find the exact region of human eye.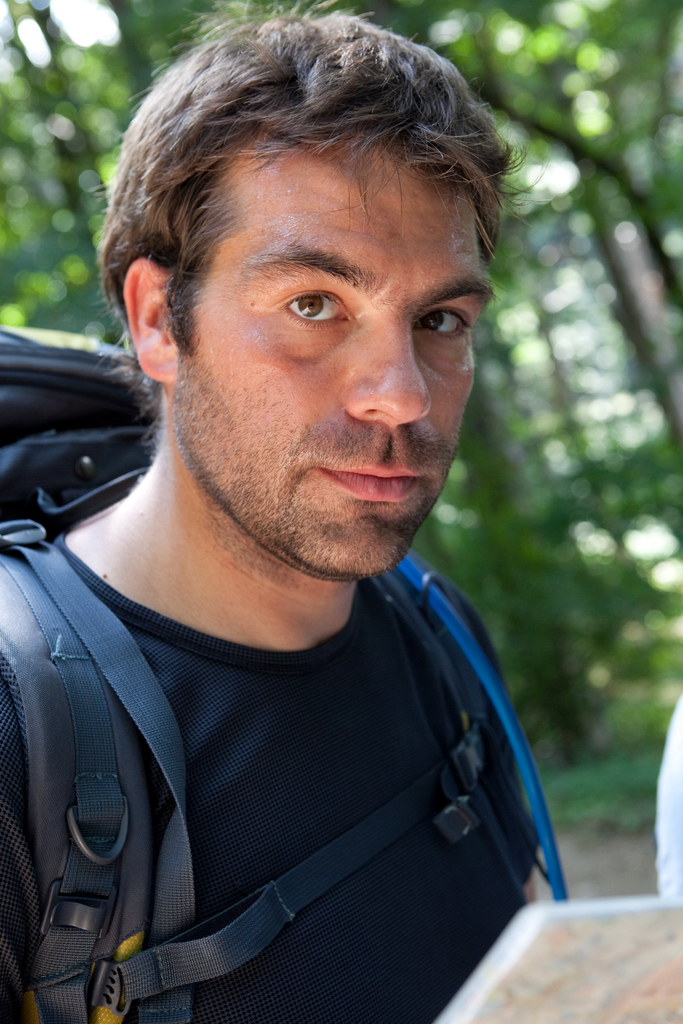
Exact region: 407,300,476,350.
